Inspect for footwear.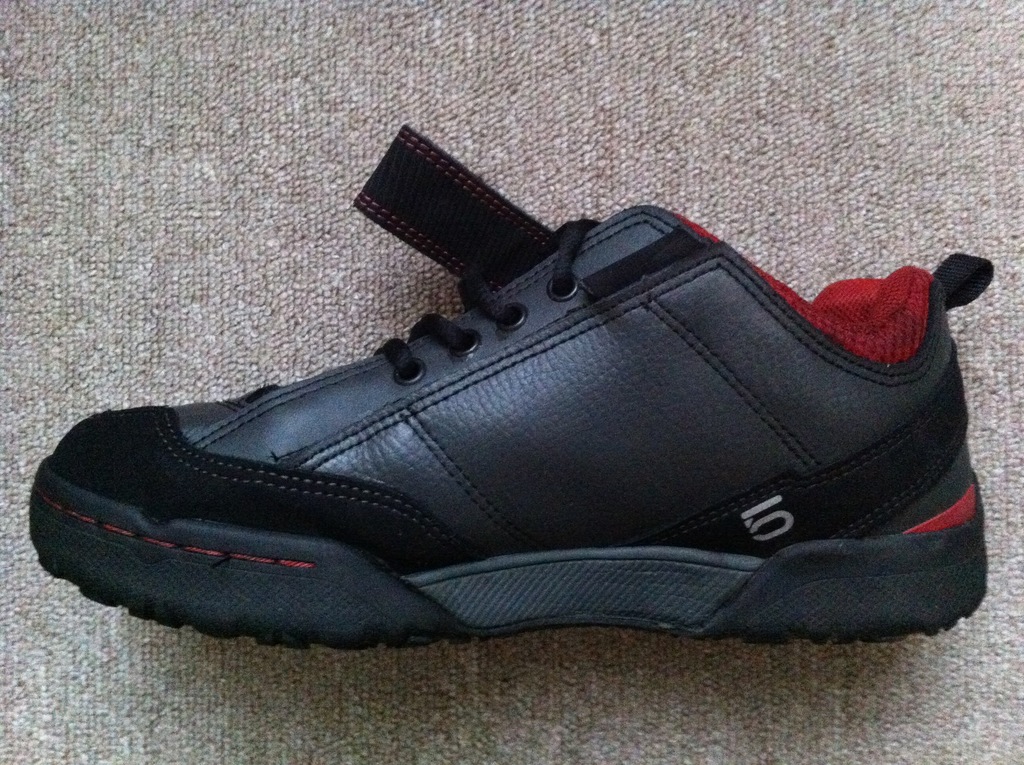
Inspection: pyautogui.locateOnScreen(30, 118, 995, 638).
